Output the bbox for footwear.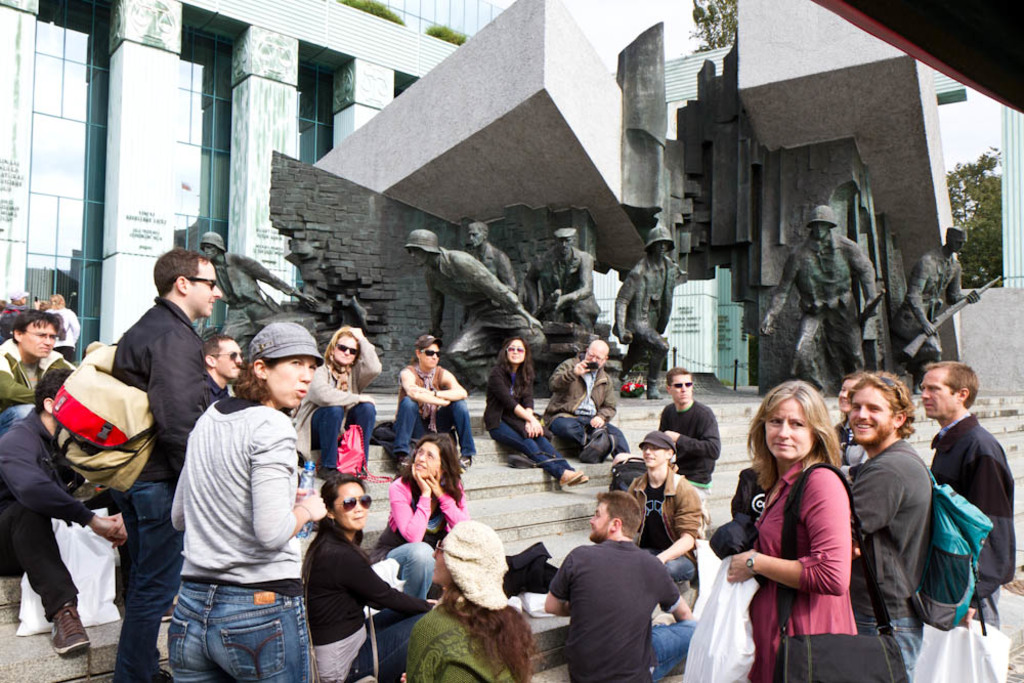
Rect(616, 368, 635, 382).
